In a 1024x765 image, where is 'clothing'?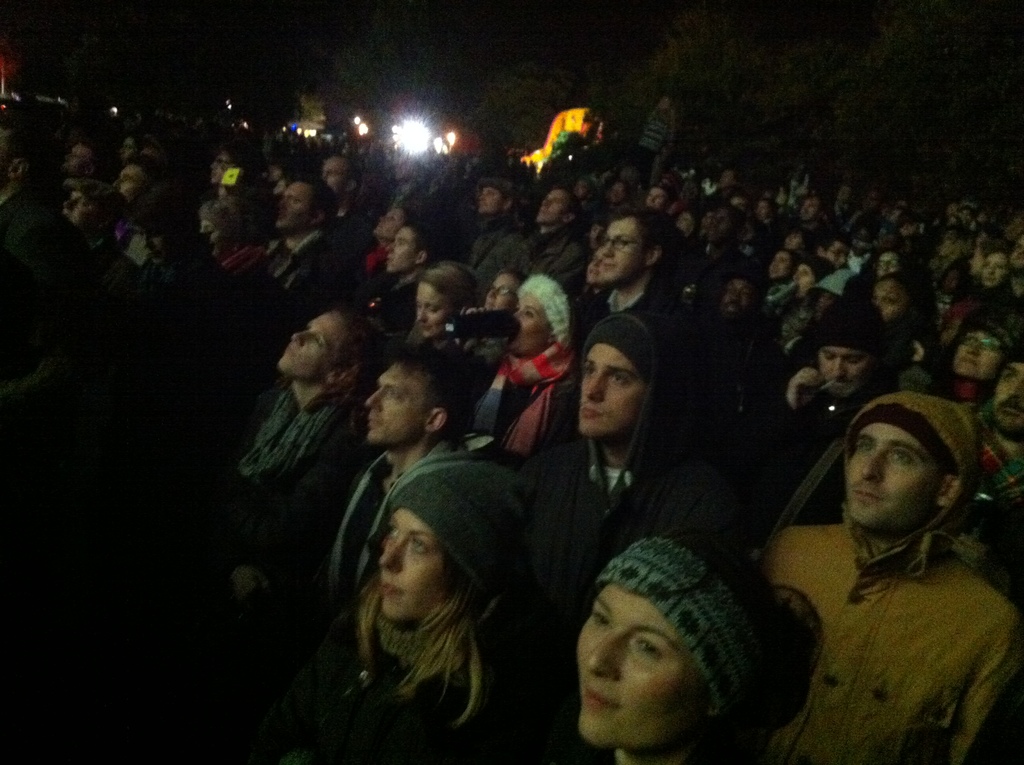
{"x1": 506, "y1": 303, "x2": 746, "y2": 764}.
